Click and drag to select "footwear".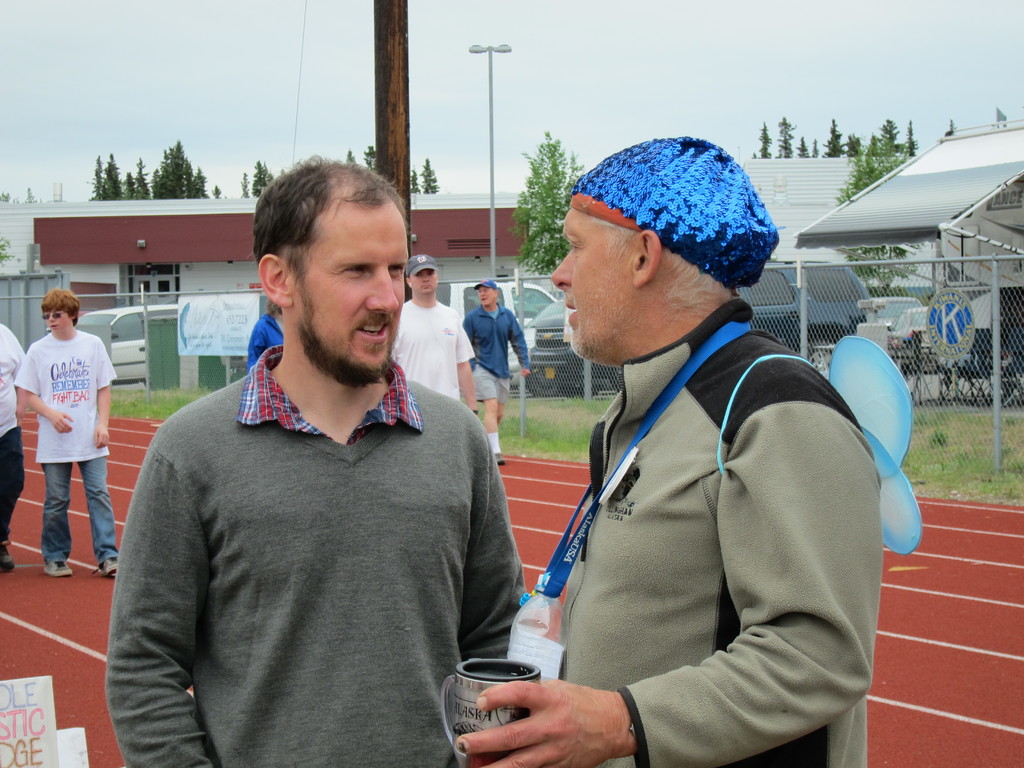
Selection: <box>495,449,505,464</box>.
